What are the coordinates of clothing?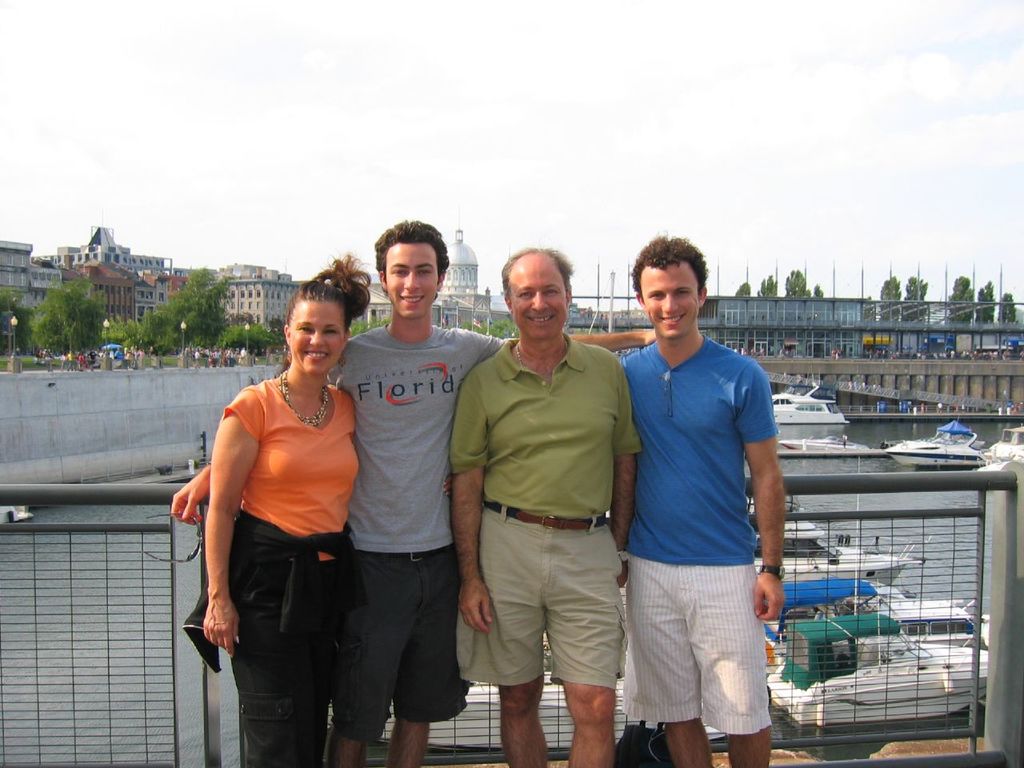
<region>450, 333, 642, 683</region>.
